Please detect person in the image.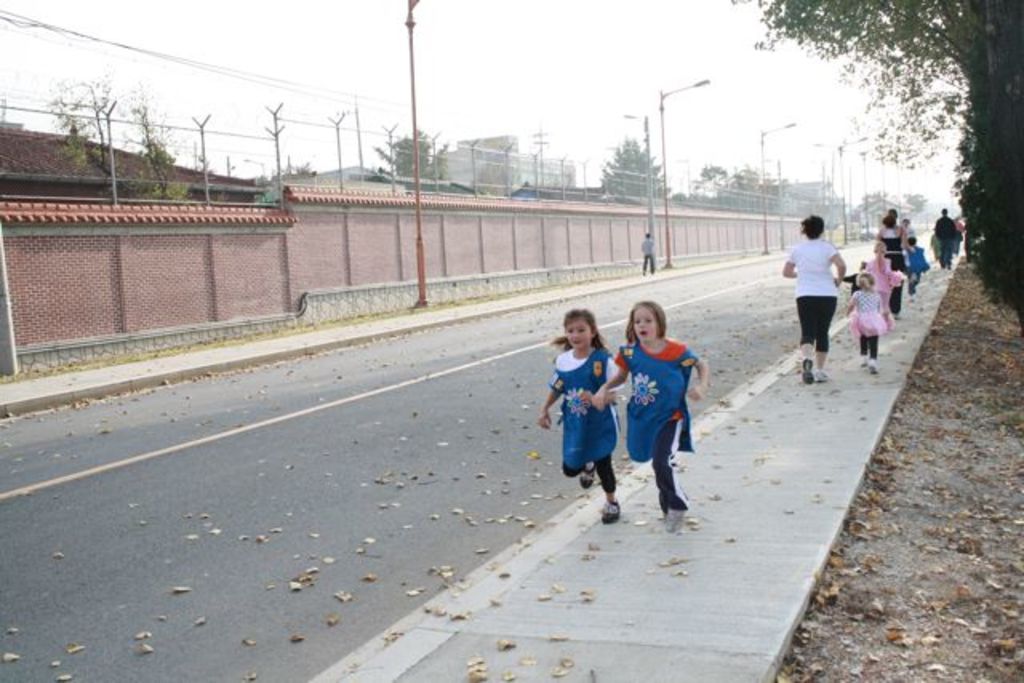
BBox(542, 309, 622, 528).
